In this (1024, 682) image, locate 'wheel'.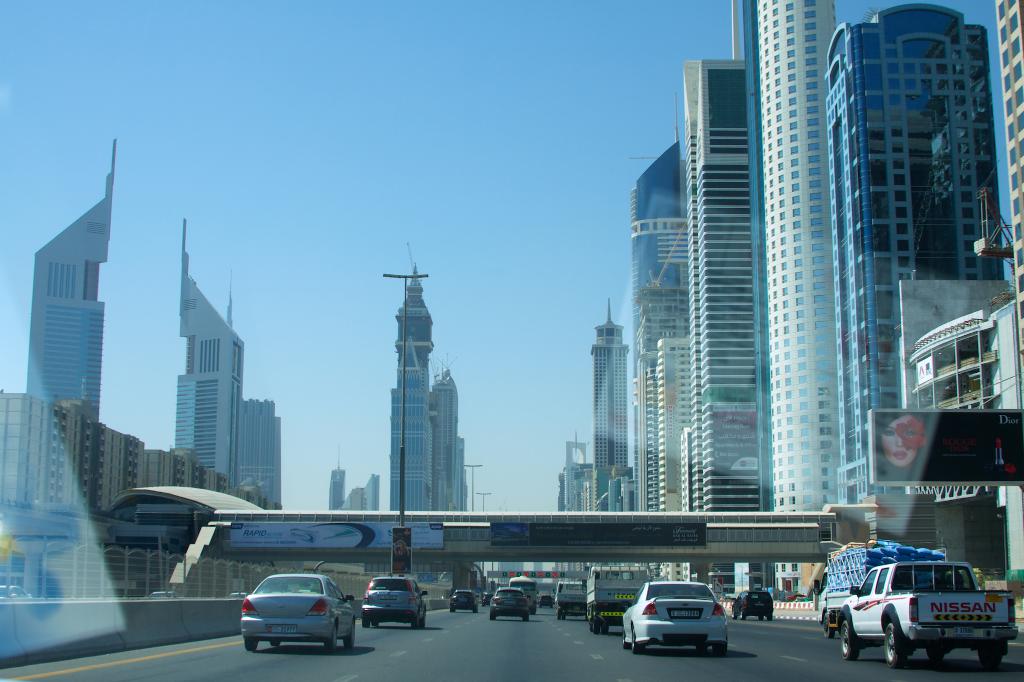
Bounding box: pyautogui.locateOnScreen(589, 623, 595, 633).
